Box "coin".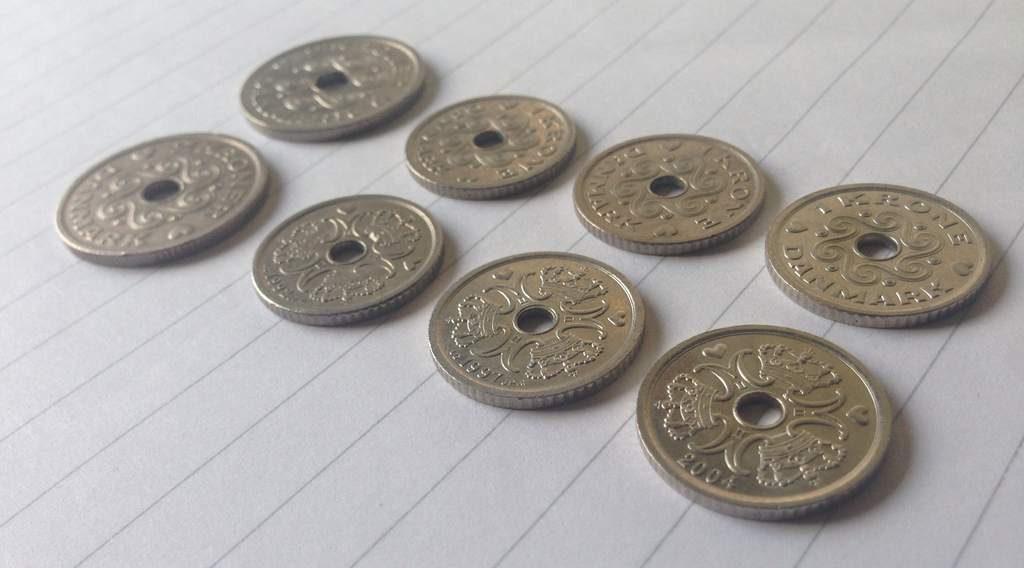
<bbox>257, 186, 442, 326</bbox>.
